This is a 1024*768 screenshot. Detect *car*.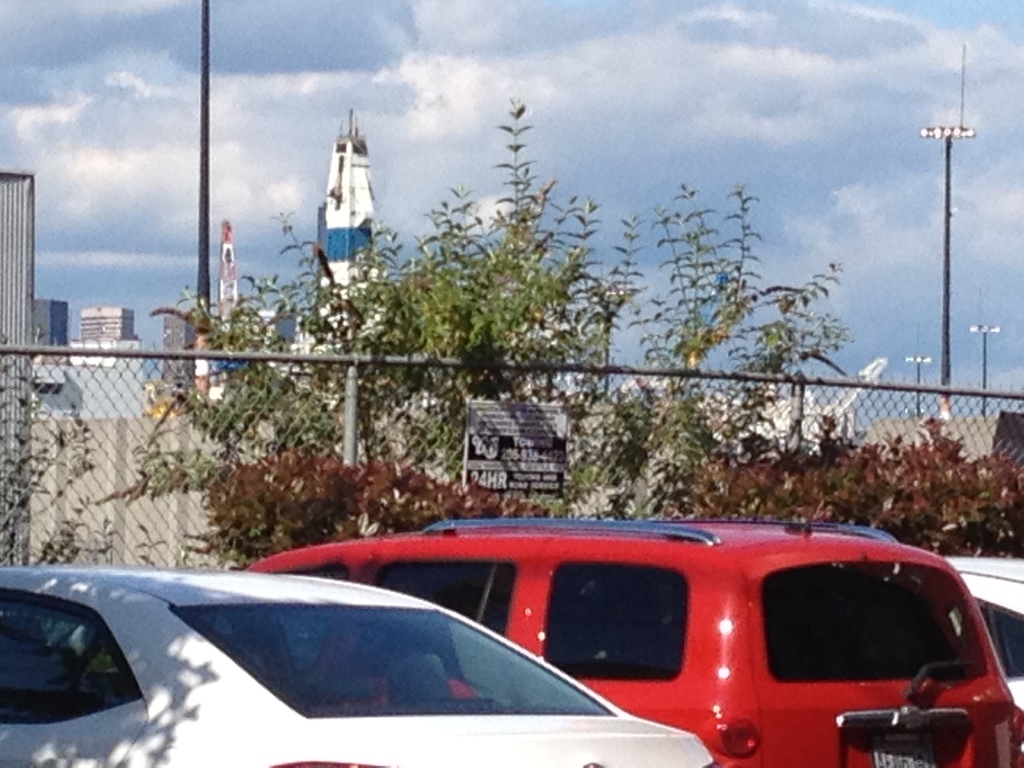
0/556/720/767.
